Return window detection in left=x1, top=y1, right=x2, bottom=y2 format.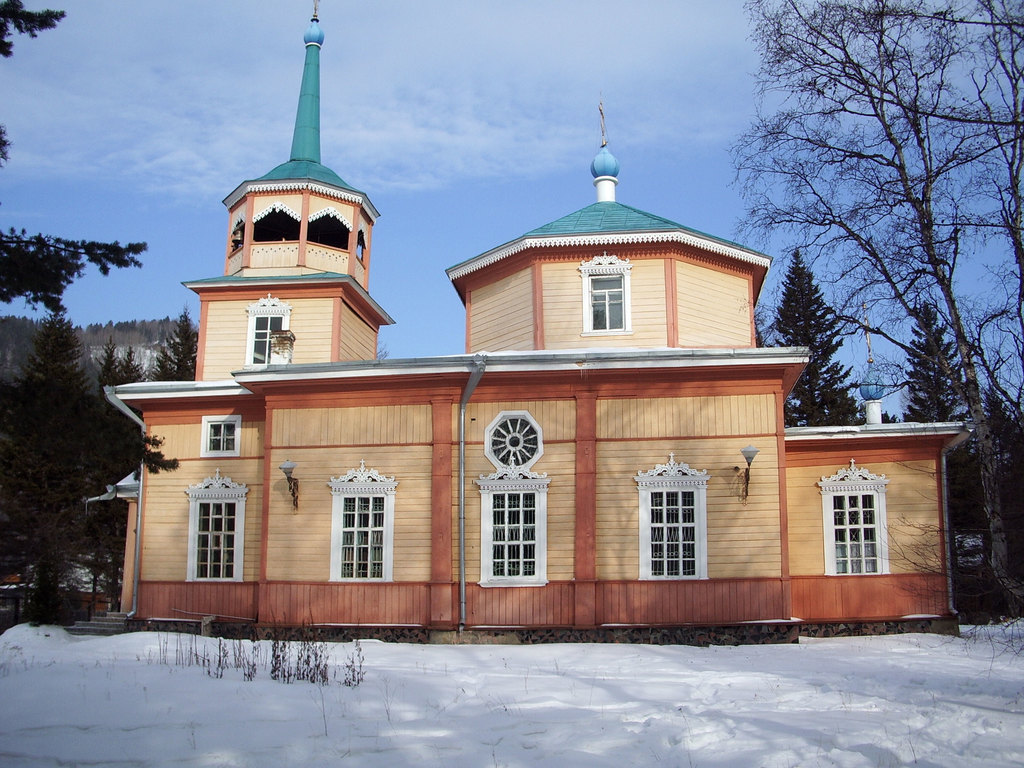
left=479, top=451, right=554, bottom=592.
